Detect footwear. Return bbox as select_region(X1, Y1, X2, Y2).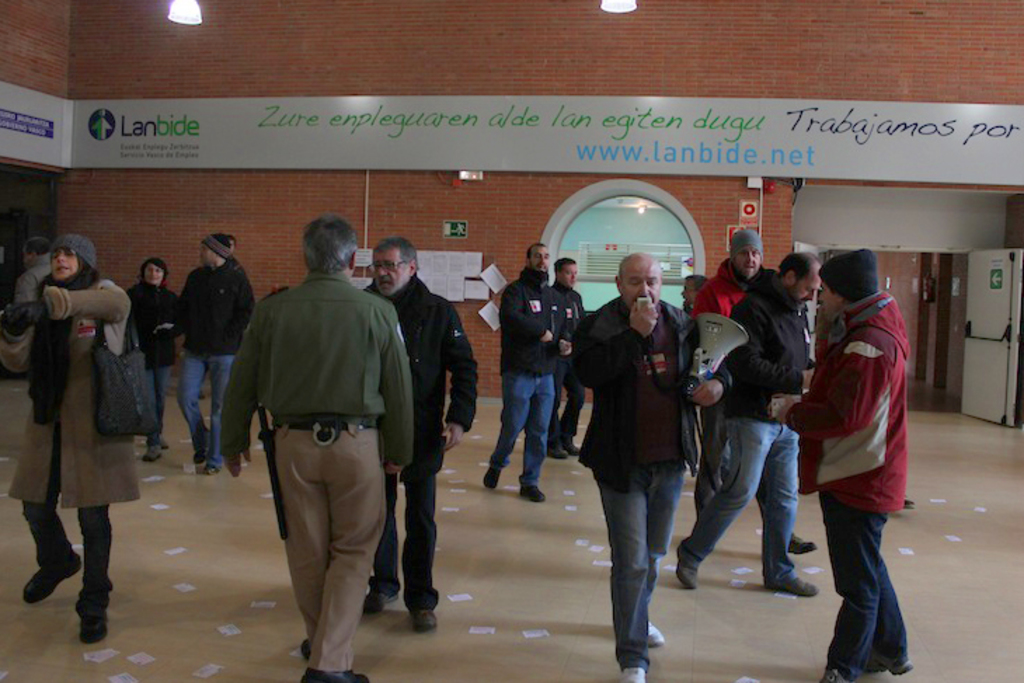
select_region(202, 459, 222, 474).
